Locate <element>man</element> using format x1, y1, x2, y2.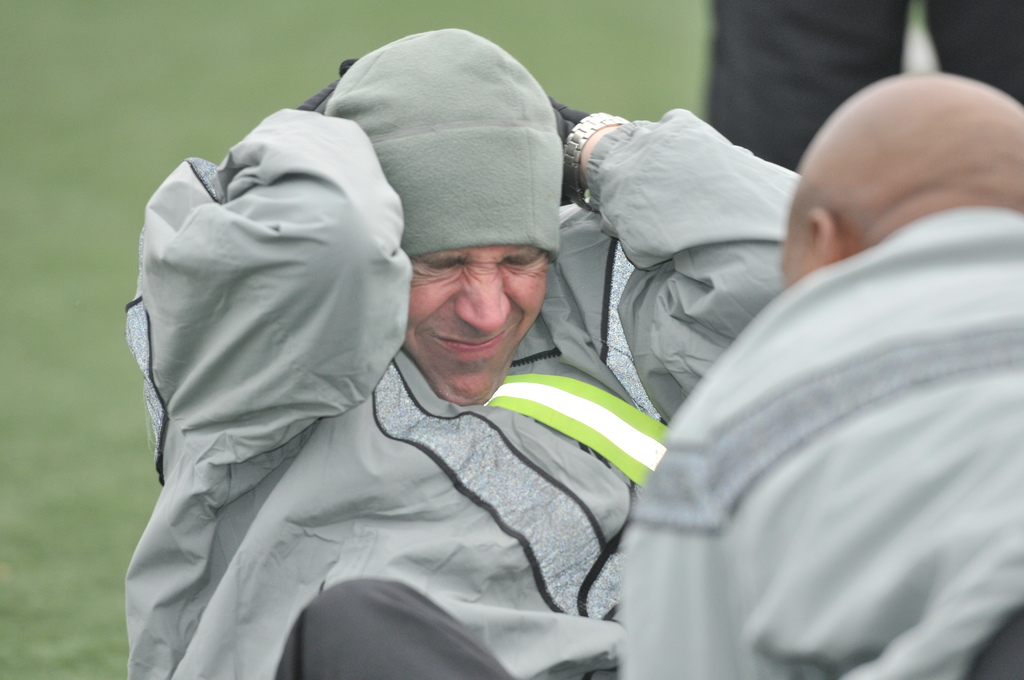
623, 63, 1023, 679.
